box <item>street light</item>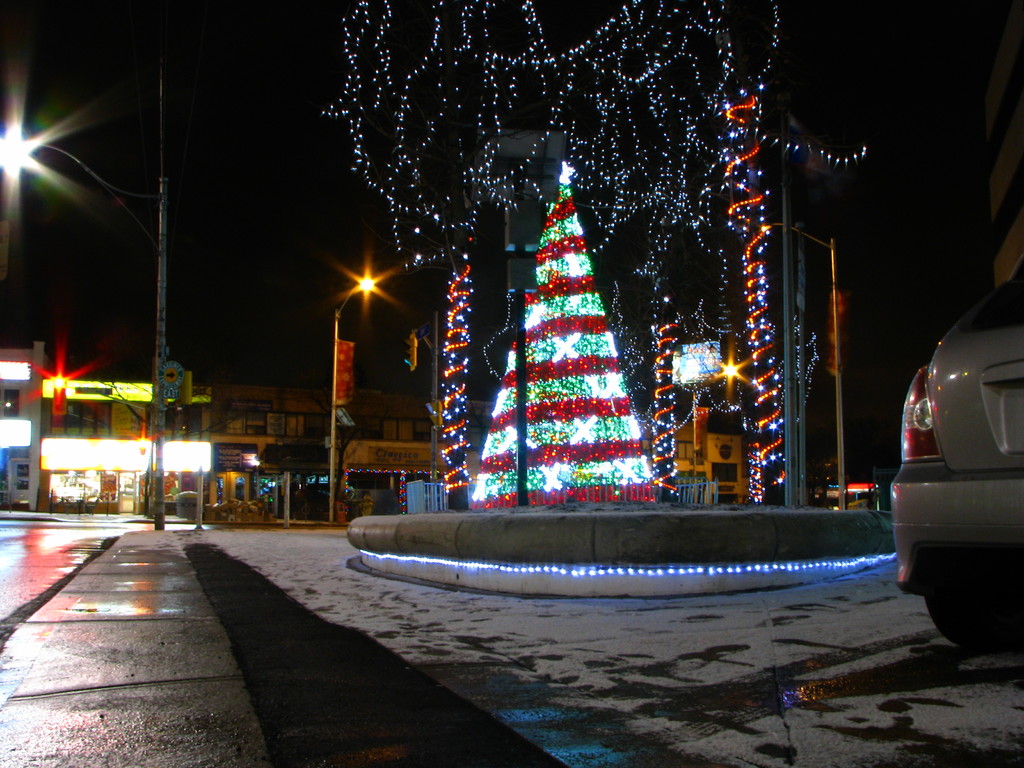
{"x1": 0, "y1": 56, "x2": 172, "y2": 532}
